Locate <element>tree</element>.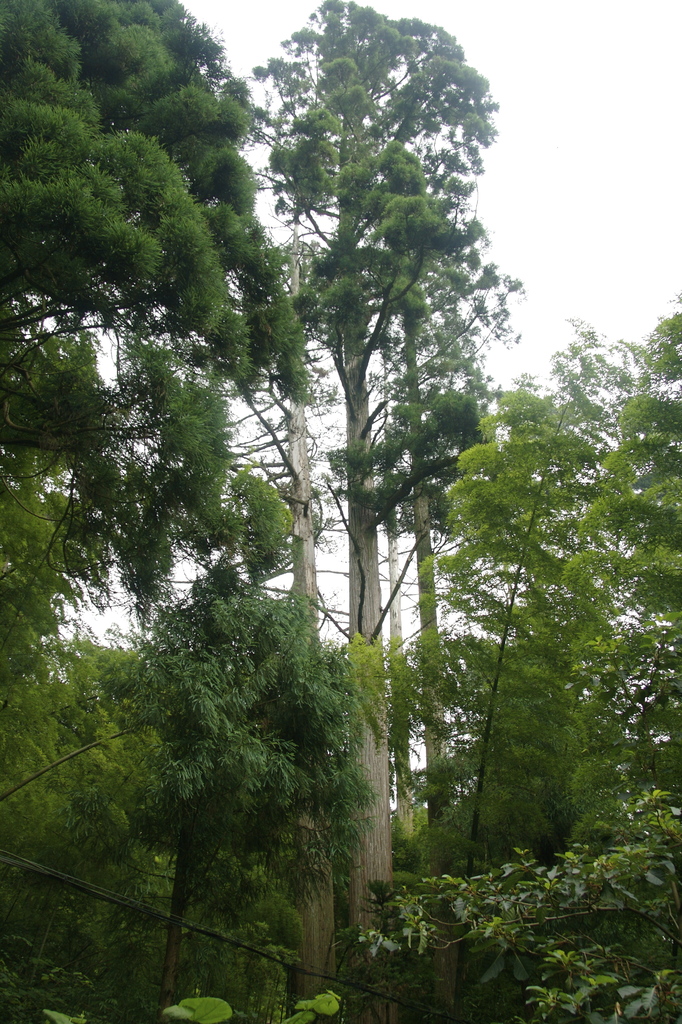
Bounding box: {"left": 548, "top": 304, "right": 681, "bottom": 1023}.
